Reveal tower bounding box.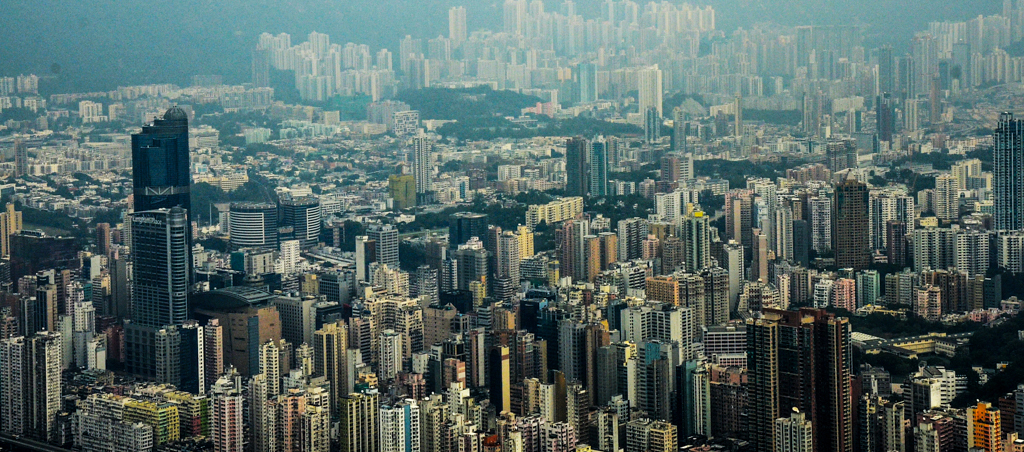
Revealed: <box>27,328,60,442</box>.
